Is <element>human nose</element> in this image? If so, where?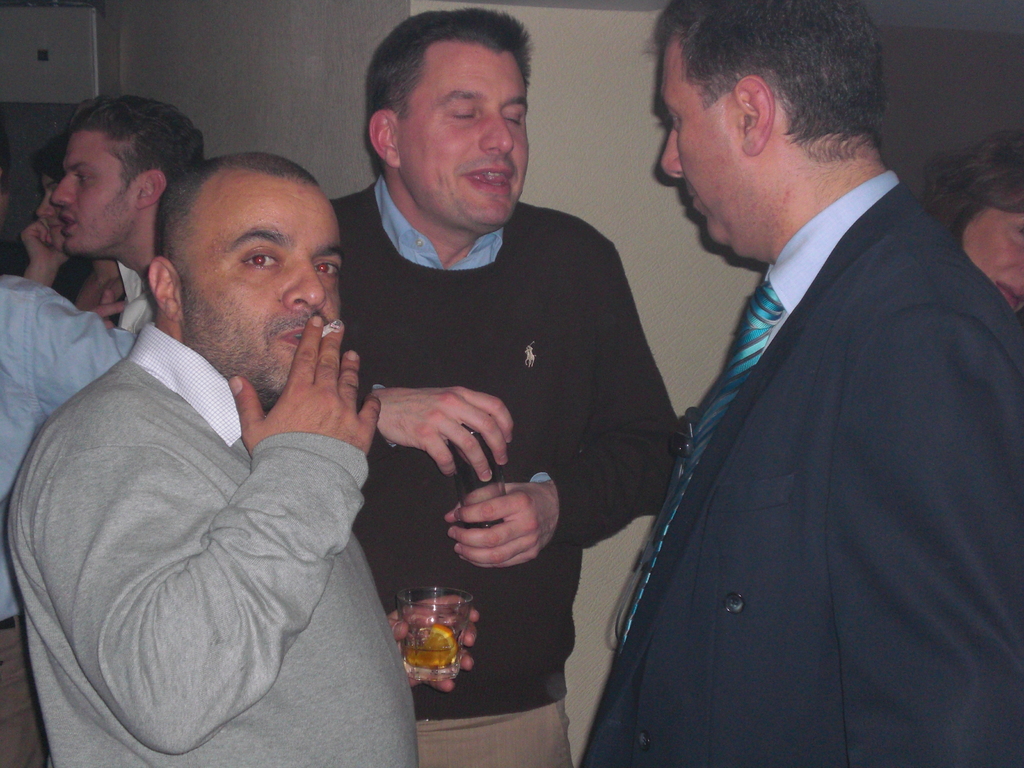
Yes, at 33,197,50,223.
